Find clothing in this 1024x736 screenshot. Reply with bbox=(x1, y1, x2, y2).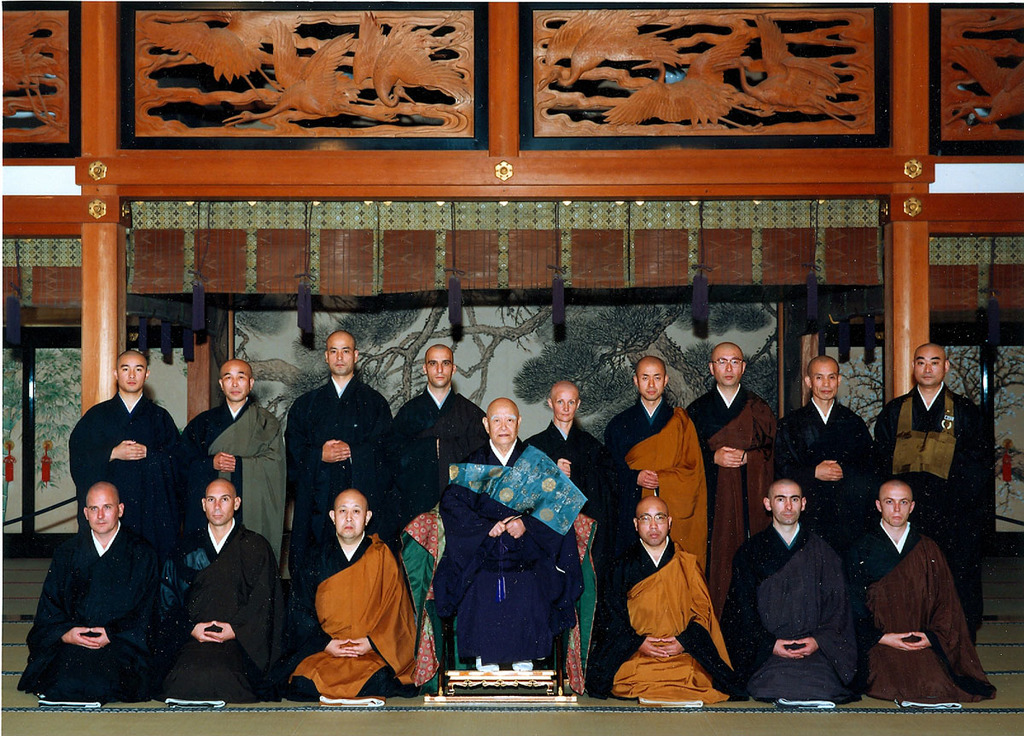
bbox=(852, 524, 986, 701).
